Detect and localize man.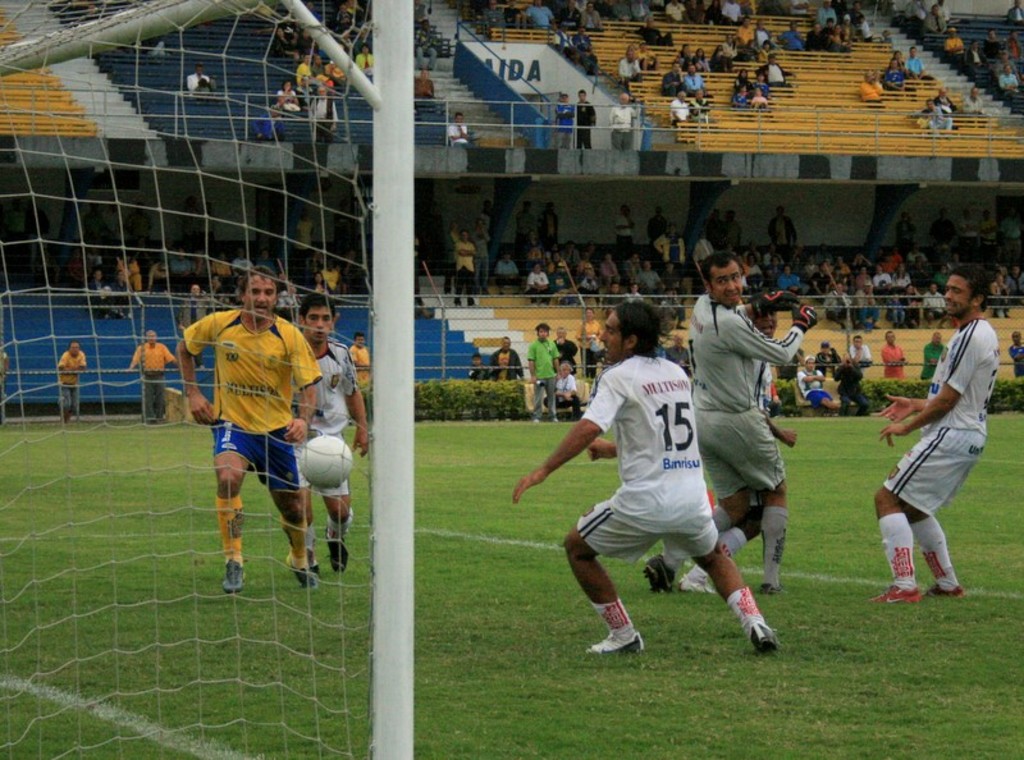
Localized at (left=922, top=5, right=948, bottom=33).
